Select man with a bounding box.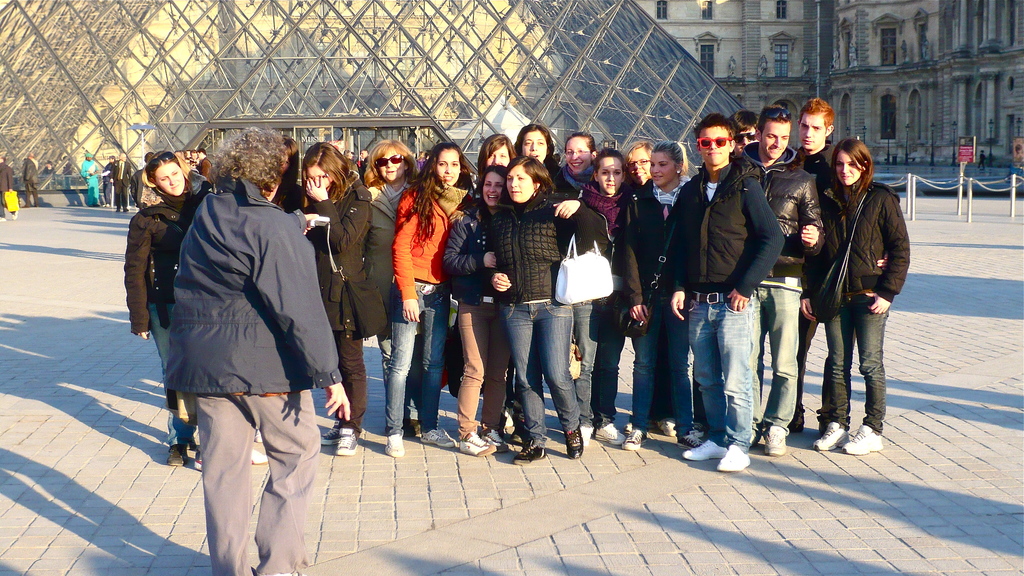
[left=111, top=149, right=131, bottom=217].
